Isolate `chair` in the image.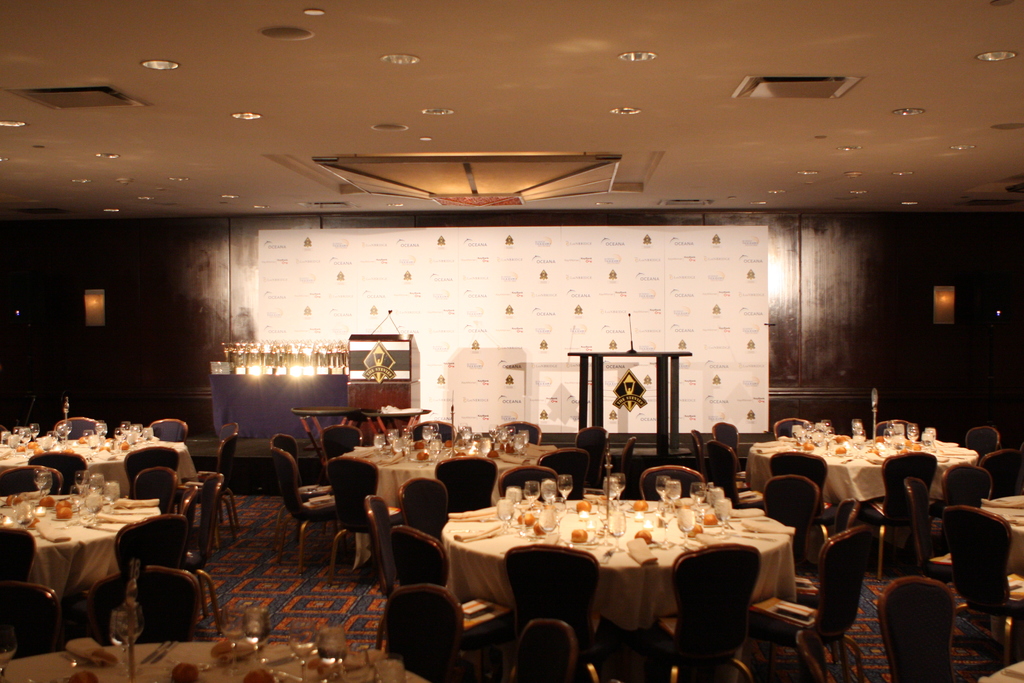
Isolated region: <bbox>578, 425, 609, 472</bbox>.
